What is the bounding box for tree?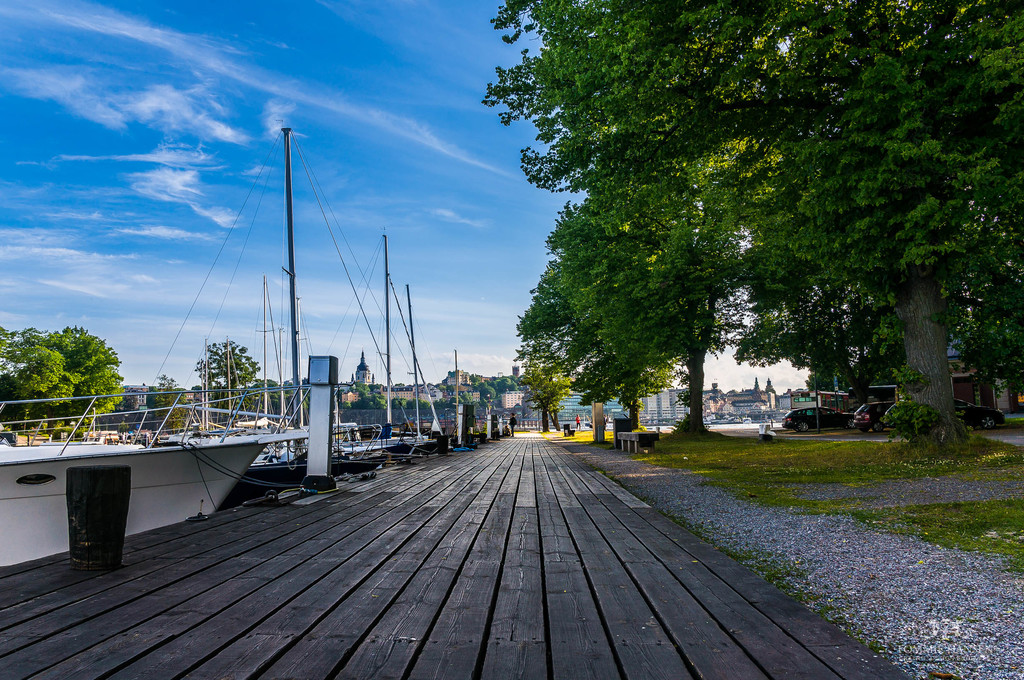
[left=391, top=395, right=408, bottom=409].
